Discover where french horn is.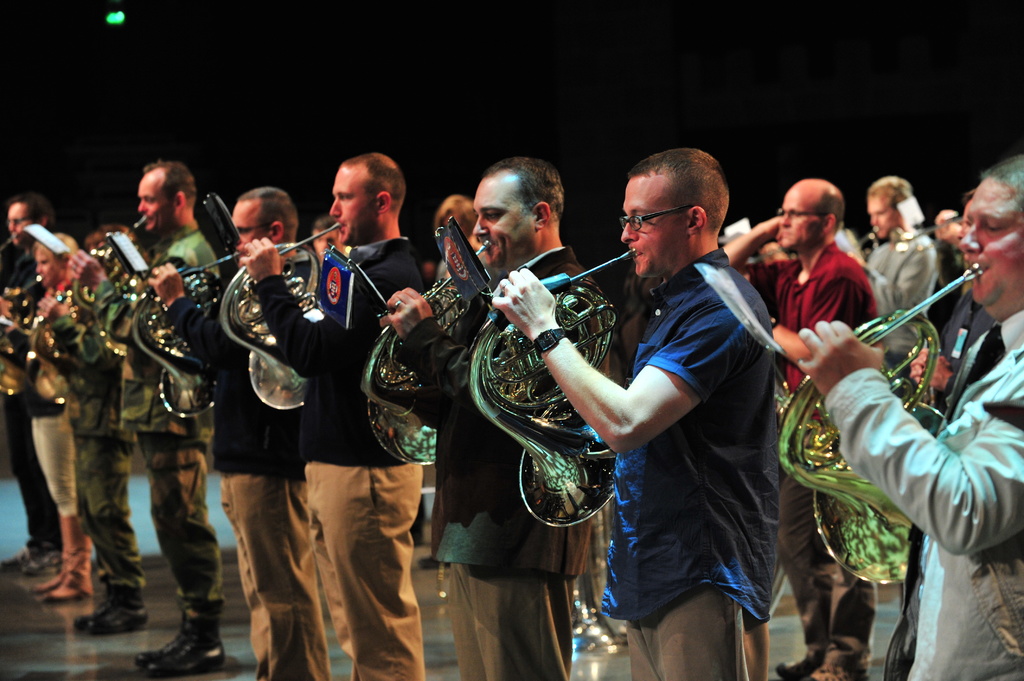
Discovered at [left=888, top=211, right=965, bottom=251].
